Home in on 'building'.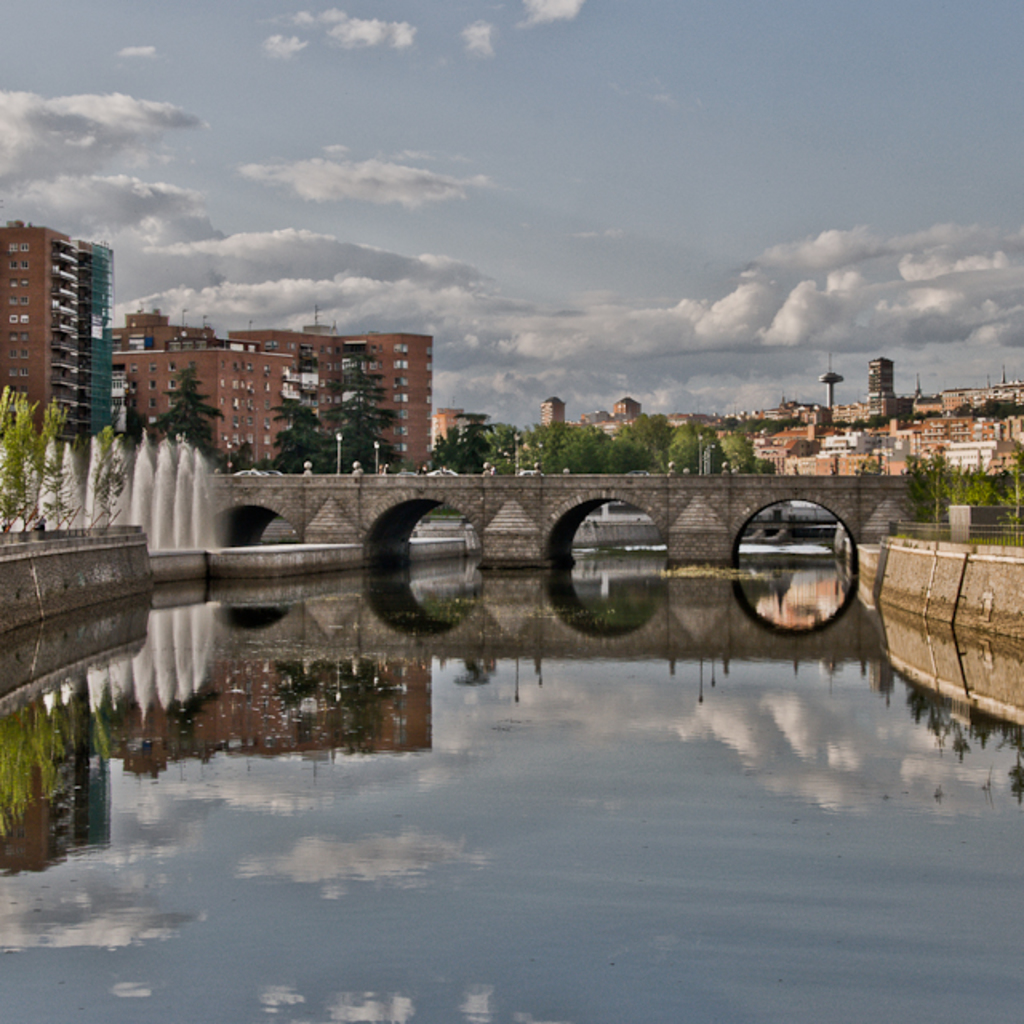
Homed in at bbox=(109, 309, 218, 355).
